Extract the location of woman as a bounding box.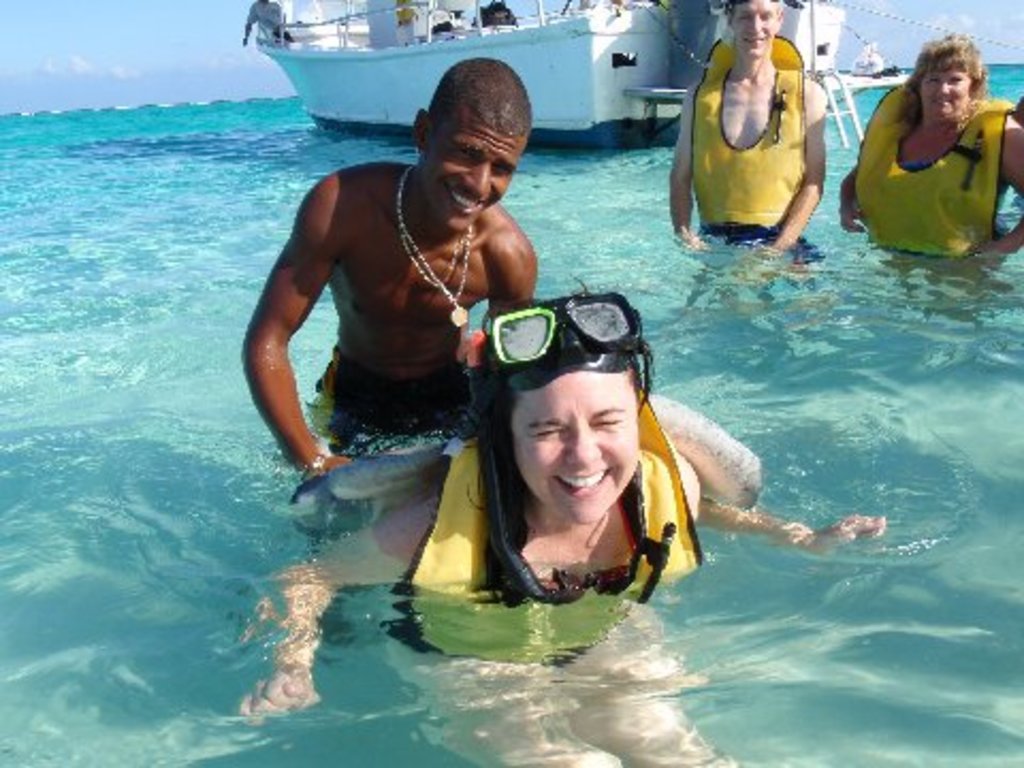
{"x1": 237, "y1": 284, "x2": 885, "y2": 766}.
